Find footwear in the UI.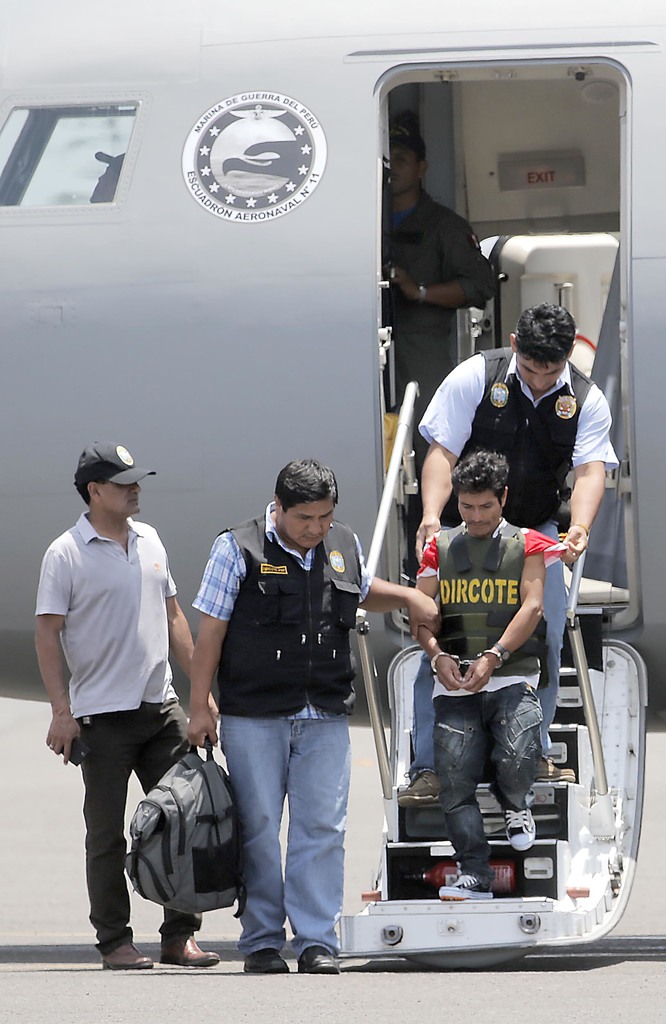
UI element at bbox(291, 944, 333, 965).
